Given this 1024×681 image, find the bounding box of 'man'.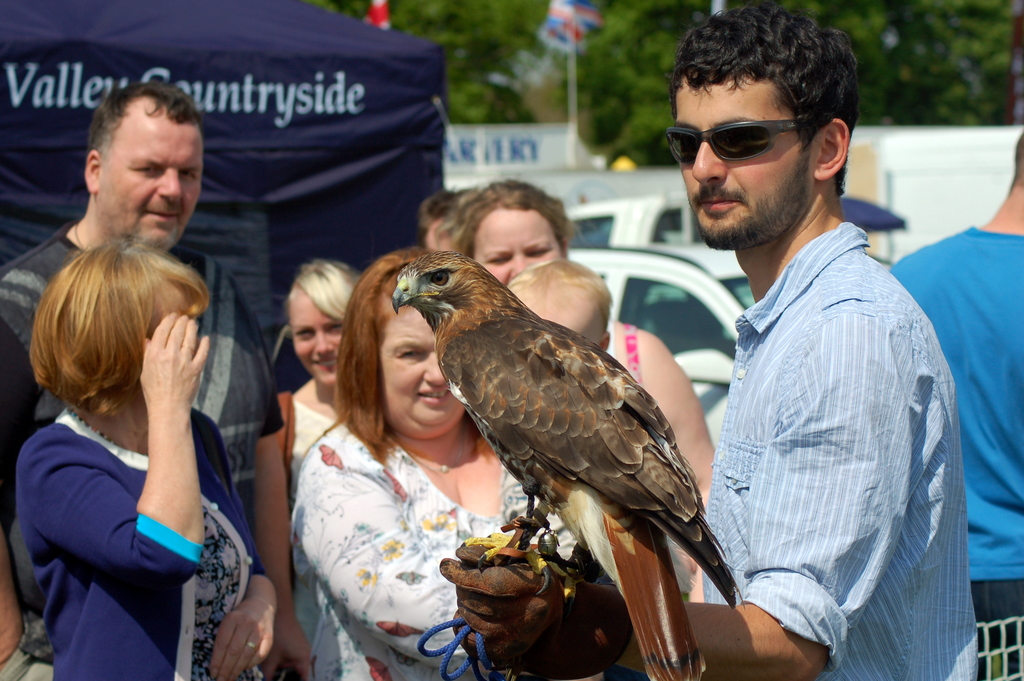
449,5,969,680.
